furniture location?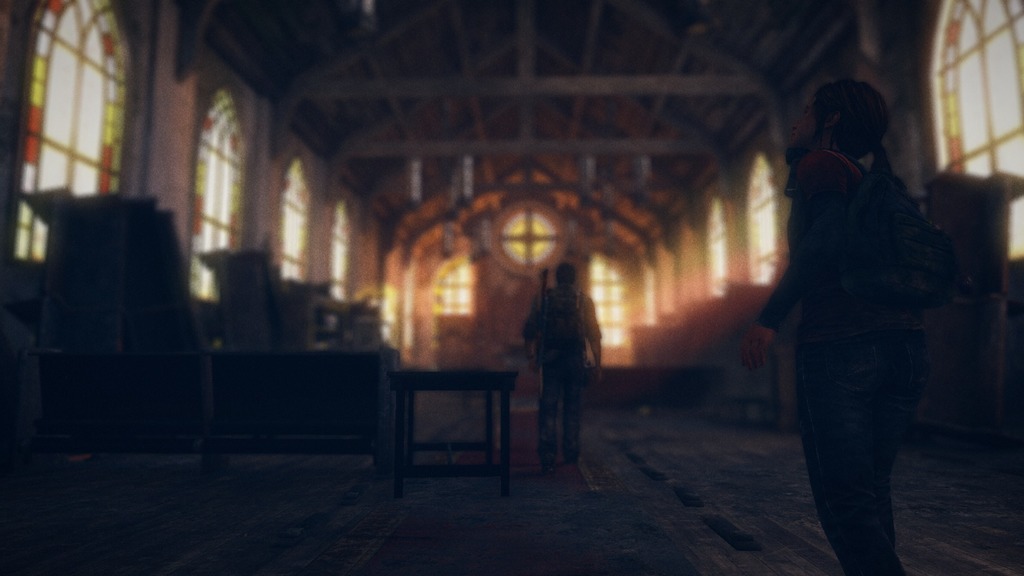
detection(925, 175, 1022, 457)
